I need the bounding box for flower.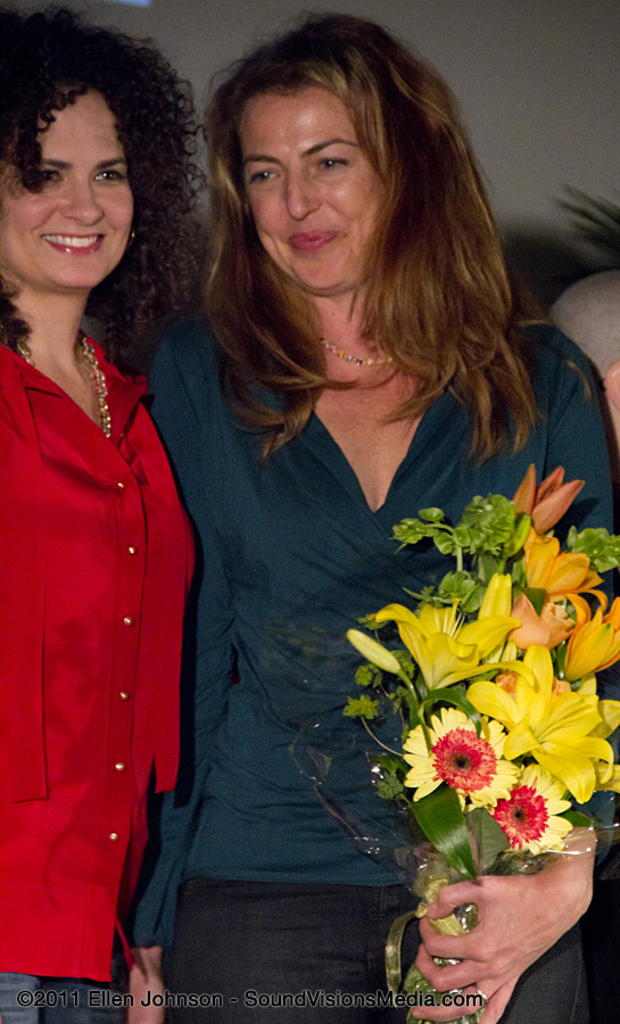
Here it is: BBox(400, 719, 518, 808).
